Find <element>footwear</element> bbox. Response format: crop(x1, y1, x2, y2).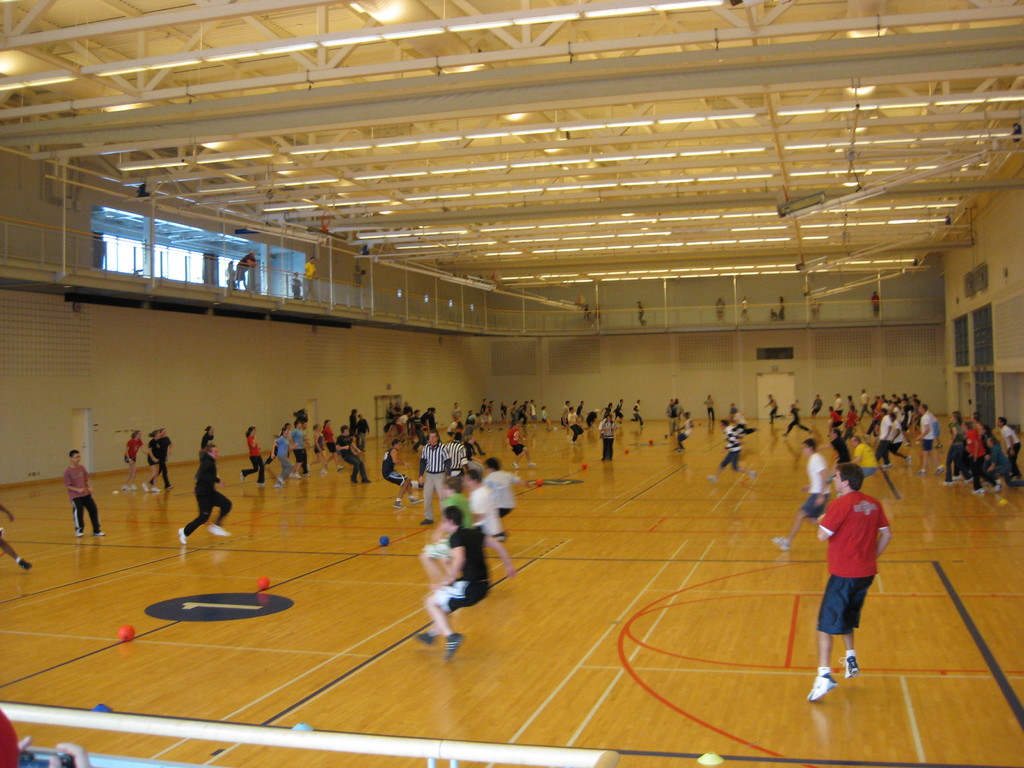
crop(418, 633, 449, 647).
